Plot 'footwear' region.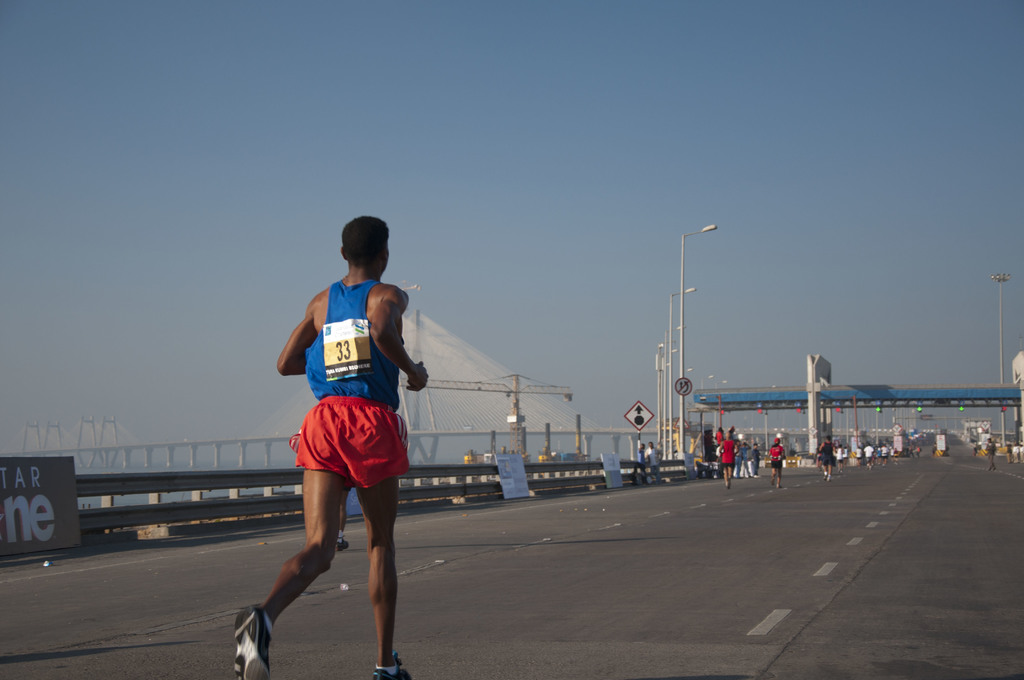
Plotted at 777 483 782 489.
